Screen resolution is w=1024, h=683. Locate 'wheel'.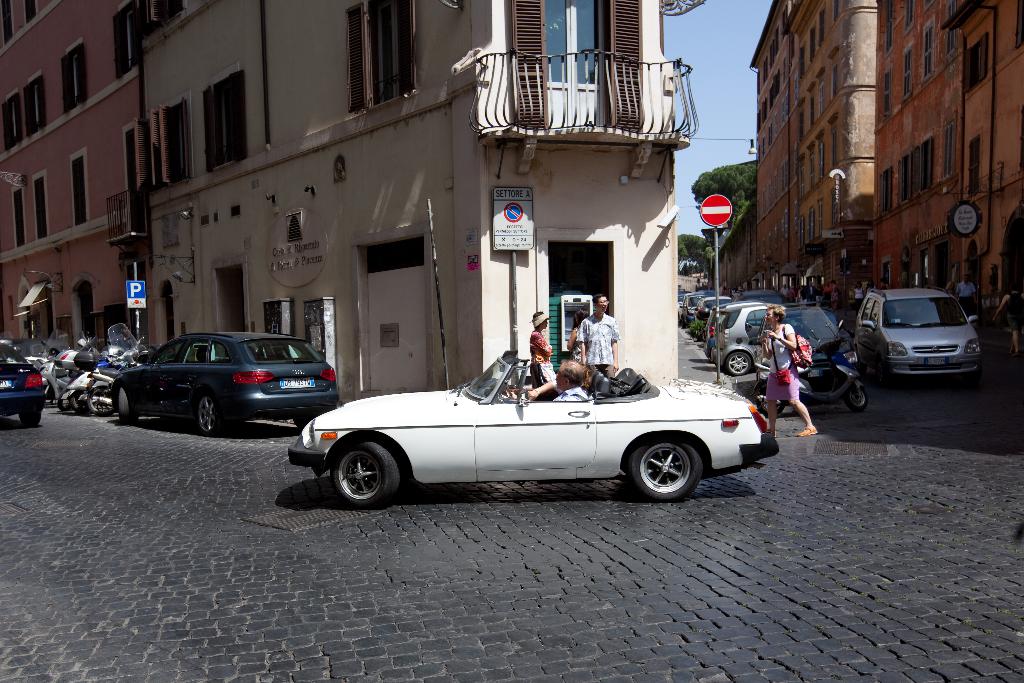
(x1=758, y1=388, x2=785, y2=414).
